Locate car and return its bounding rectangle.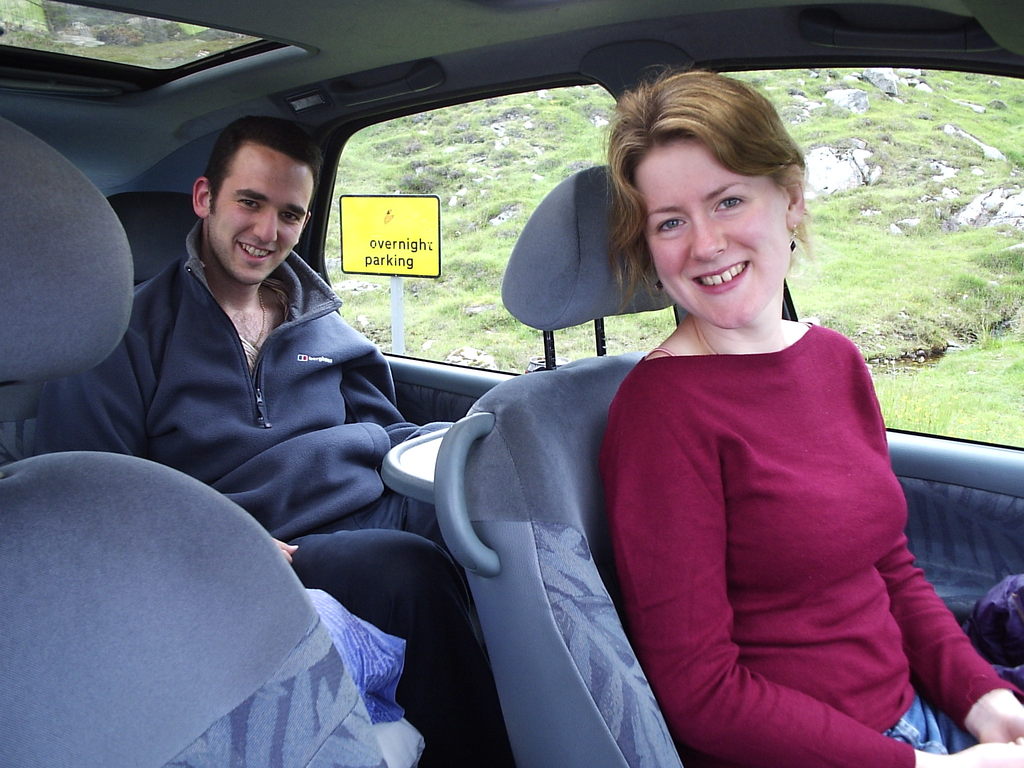
x1=0, y1=0, x2=1023, y2=767.
